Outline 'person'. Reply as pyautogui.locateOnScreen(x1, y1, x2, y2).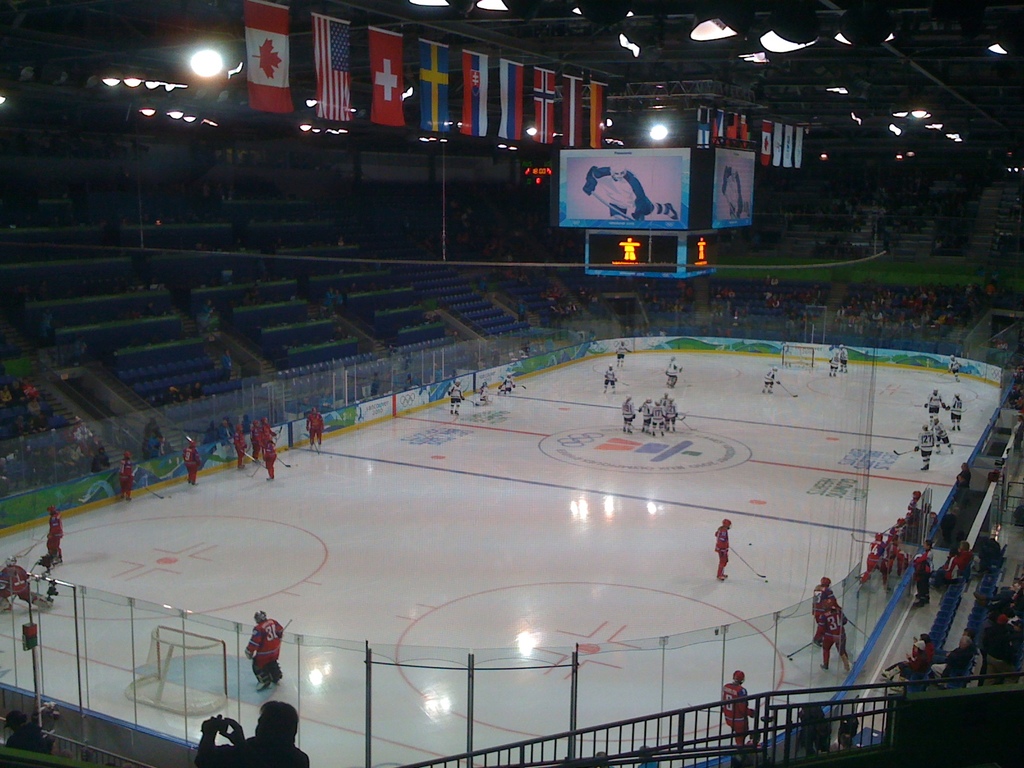
pyautogui.locateOnScreen(943, 638, 975, 684).
